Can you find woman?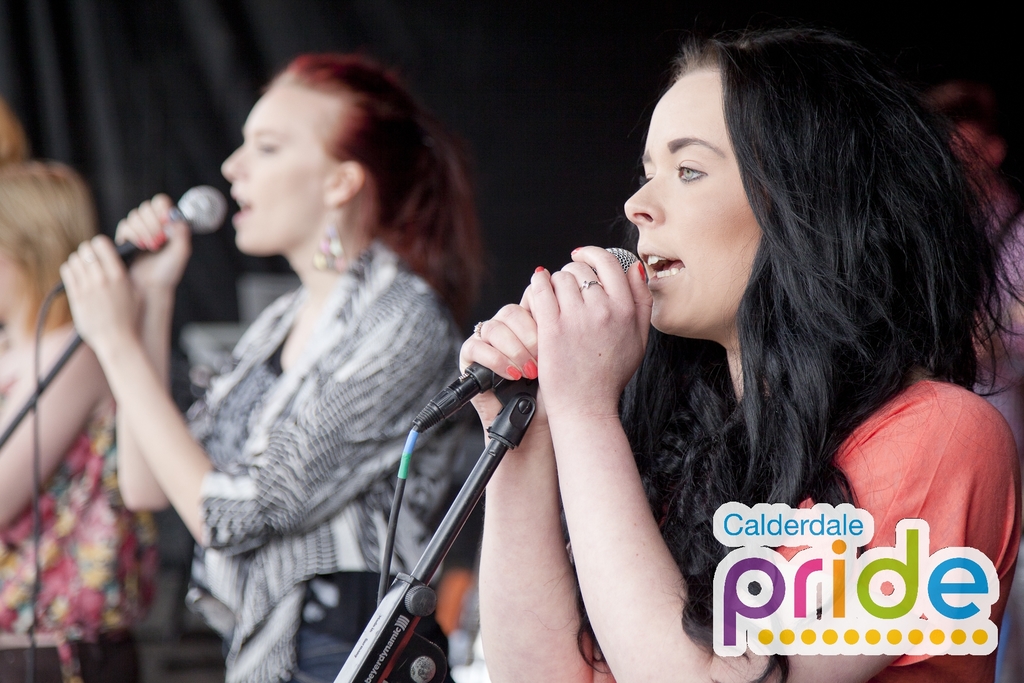
Yes, bounding box: 435/26/1021/681.
